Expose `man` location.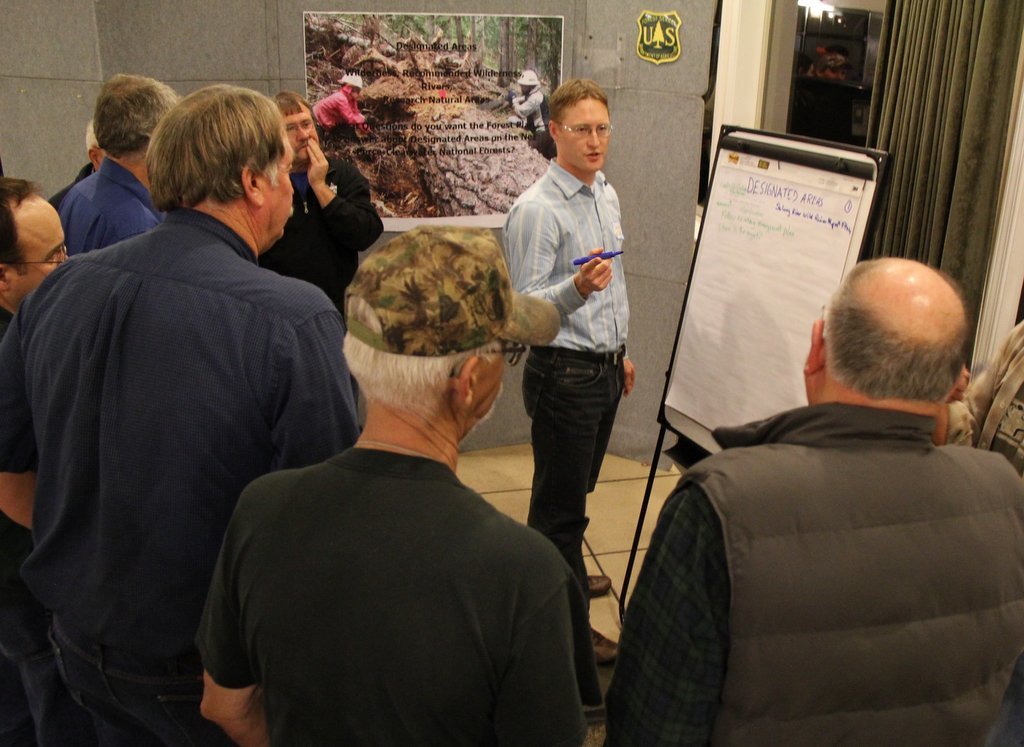
Exposed at [23,69,363,739].
